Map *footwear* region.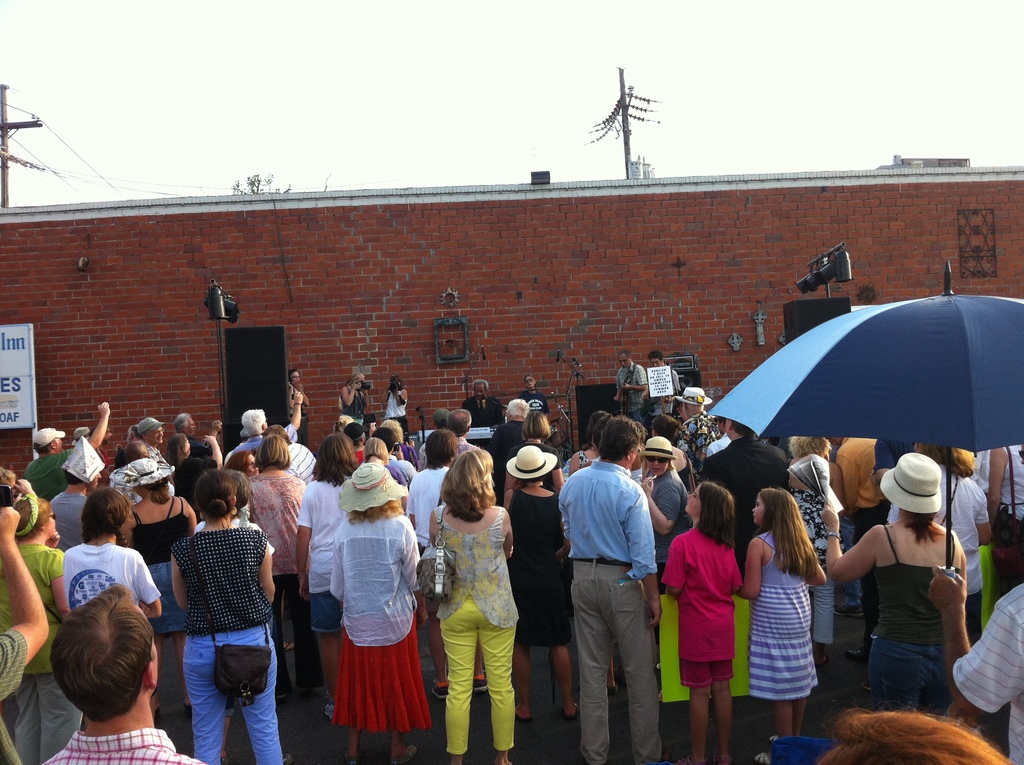
Mapped to 832 601 862 622.
